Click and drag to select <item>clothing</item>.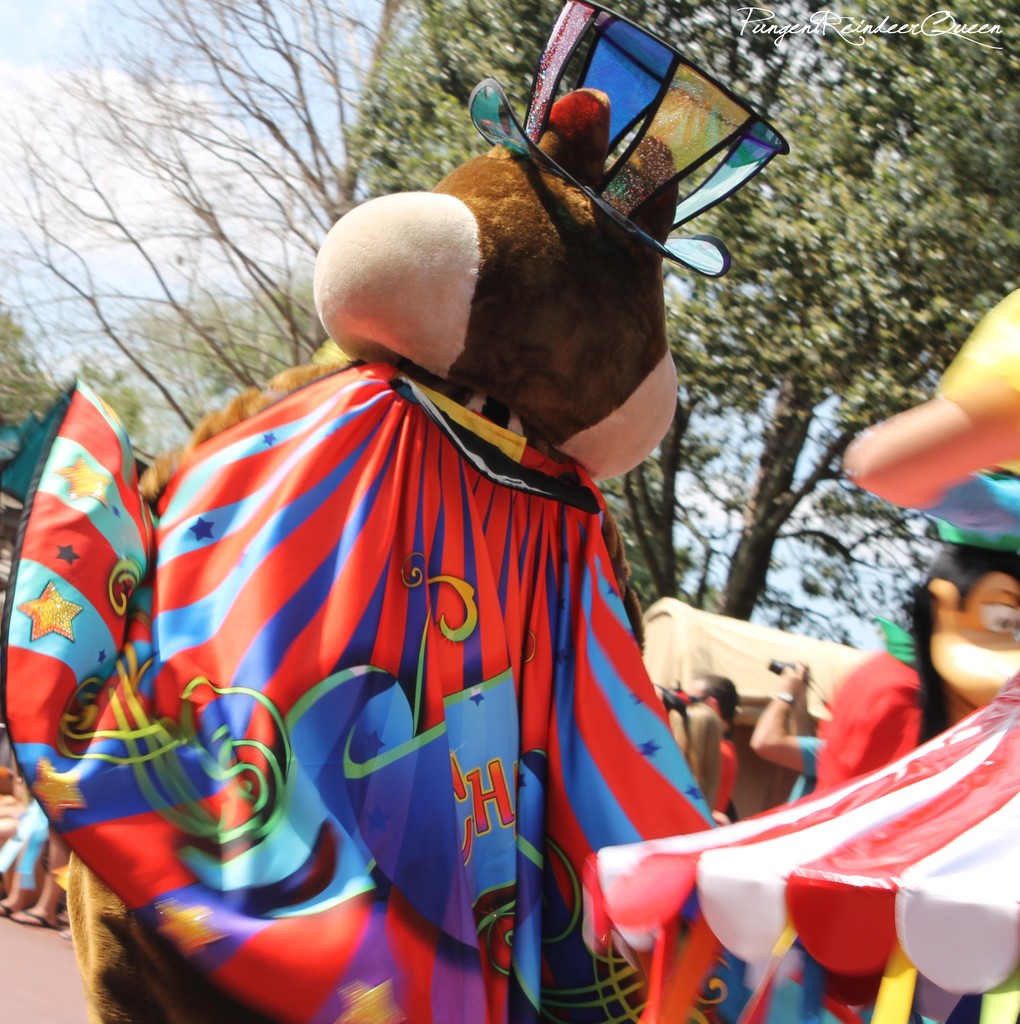
Selection: (left=786, top=724, right=827, bottom=806).
